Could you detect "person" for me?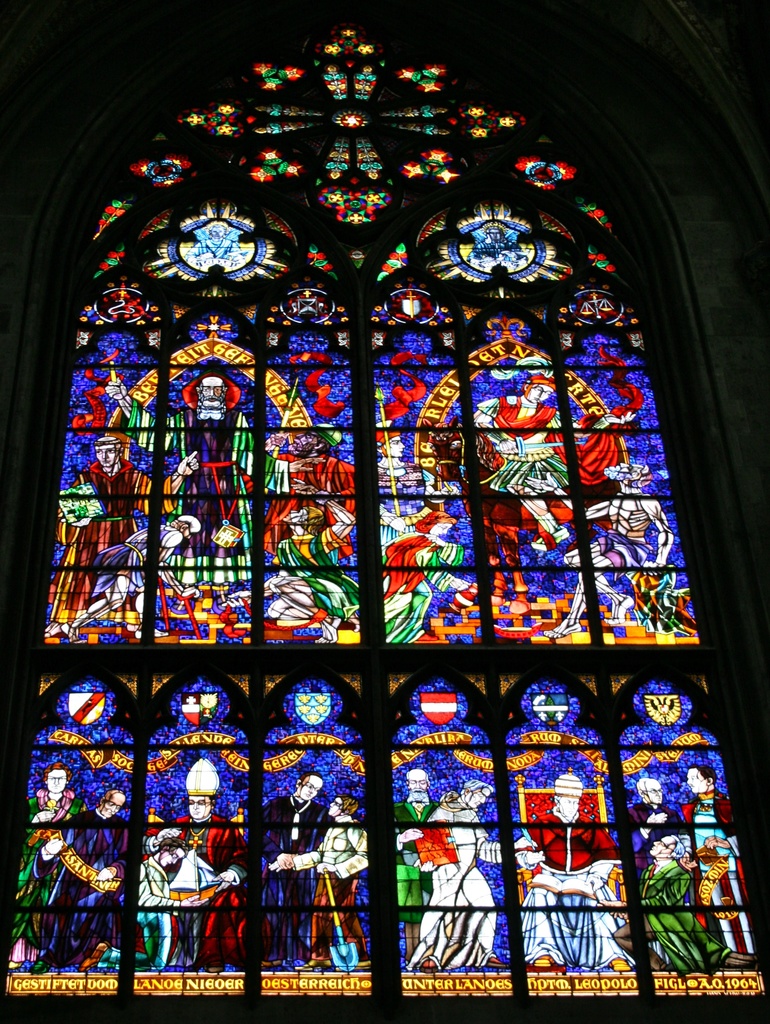
Detection result: <bbox>636, 771, 688, 862</bbox>.
